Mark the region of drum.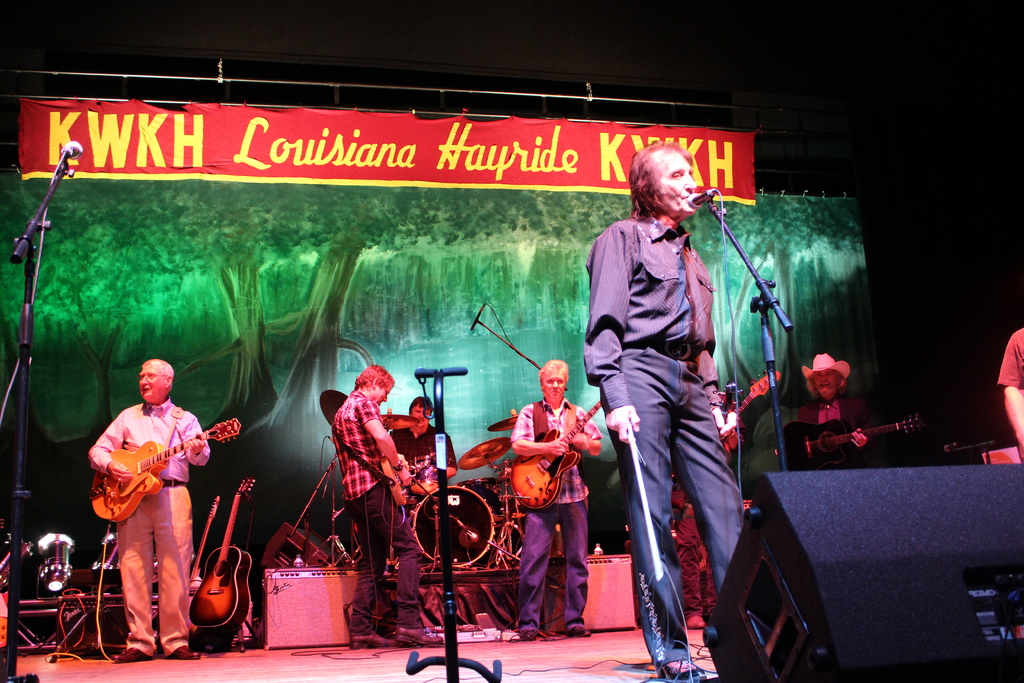
Region: bbox=[454, 477, 506, 522].
